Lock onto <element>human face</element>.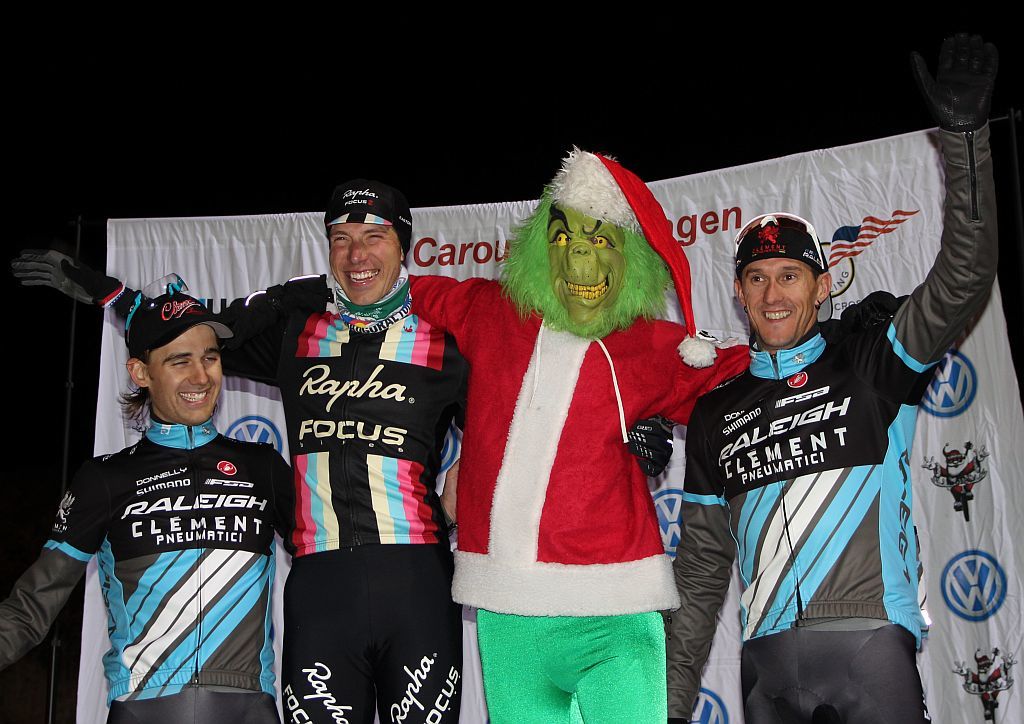
Locked: left=744, top=261, right=814, bottom=346.
